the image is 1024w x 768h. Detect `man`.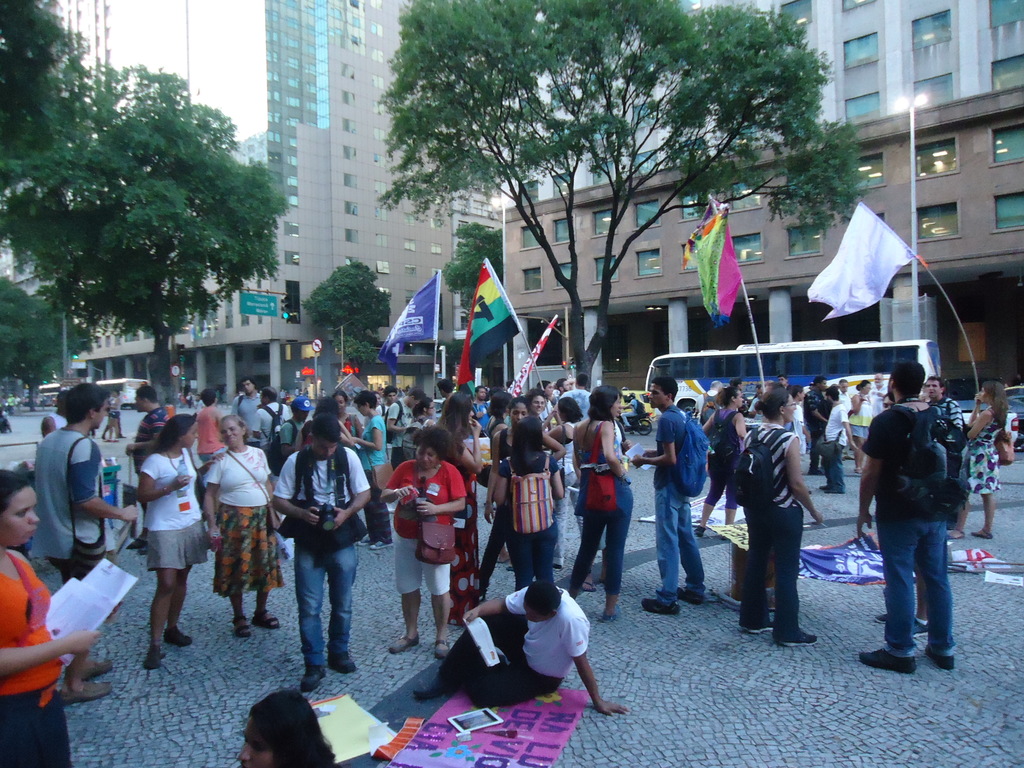
Detection: [left=253, top=387, right=291, bottom=489].
